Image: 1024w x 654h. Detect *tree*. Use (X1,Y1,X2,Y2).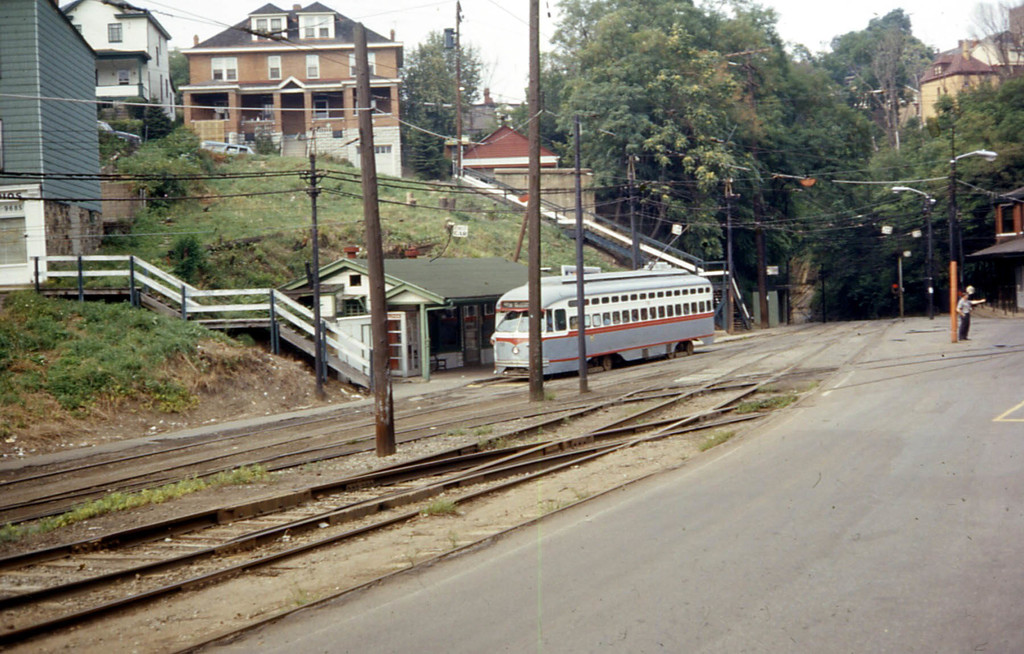
(673,1,810,206).
